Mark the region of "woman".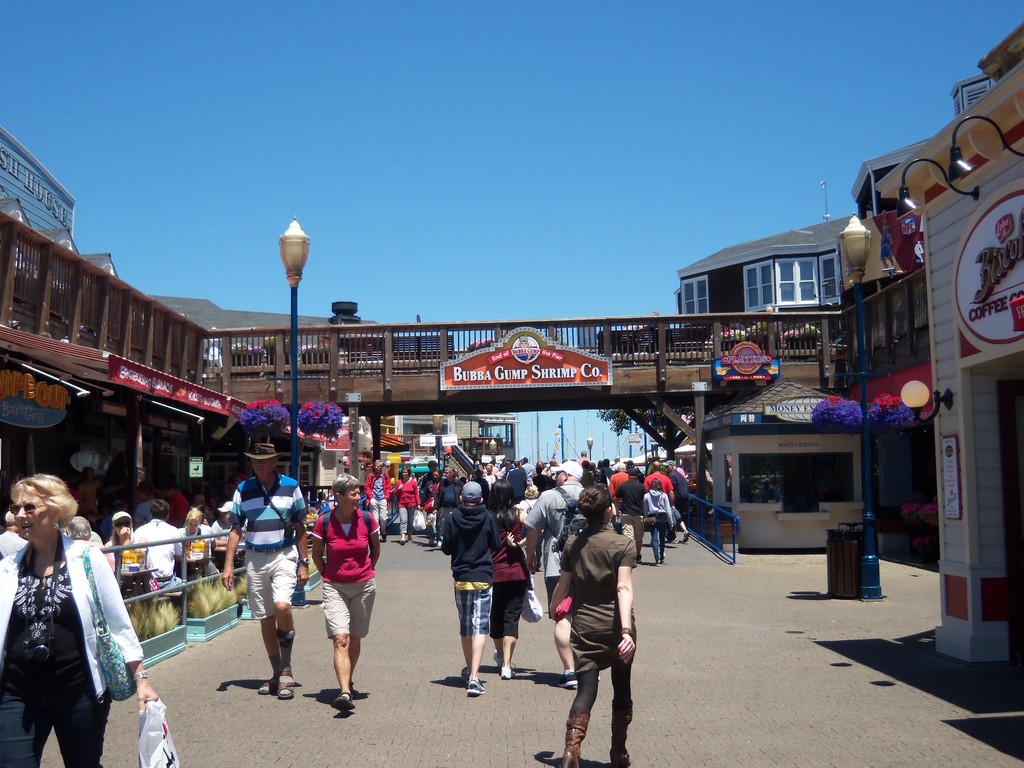
Region: 179:507:216:591.
